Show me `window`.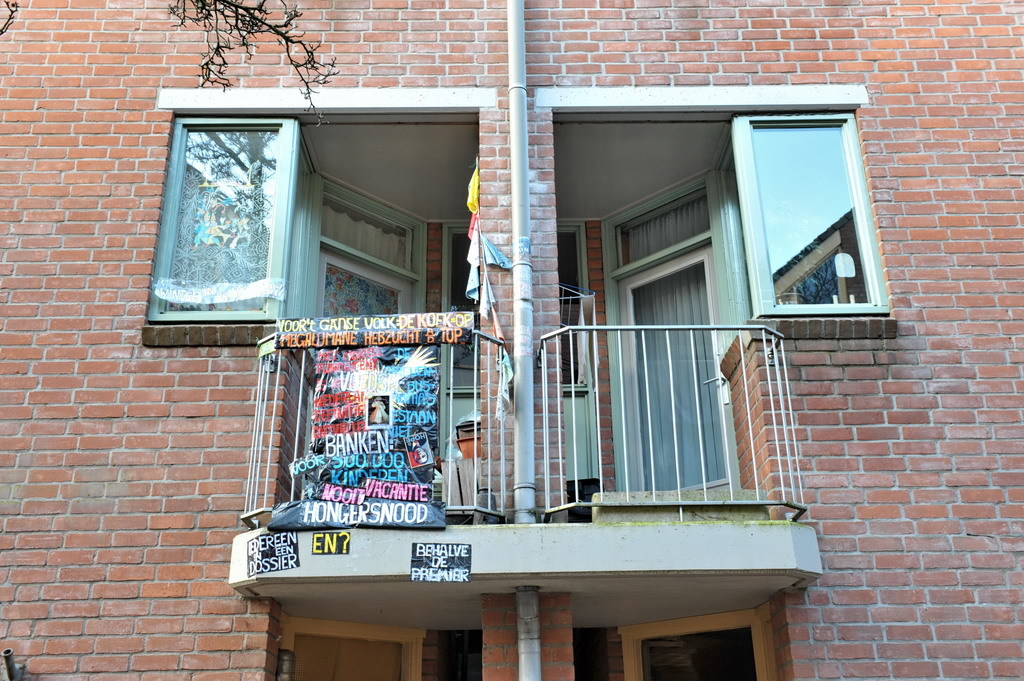
`window` is here: (x1=744, y1=110, x2=881, y2=312).
